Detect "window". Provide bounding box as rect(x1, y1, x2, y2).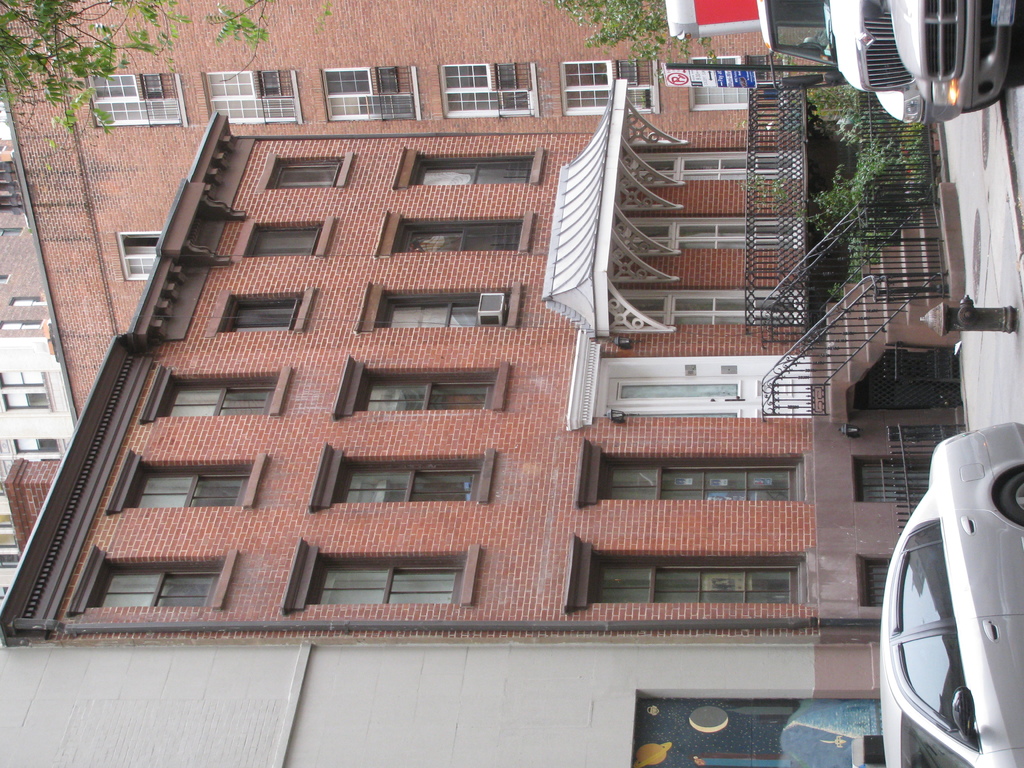
rect(616, 288, 804, 335).
